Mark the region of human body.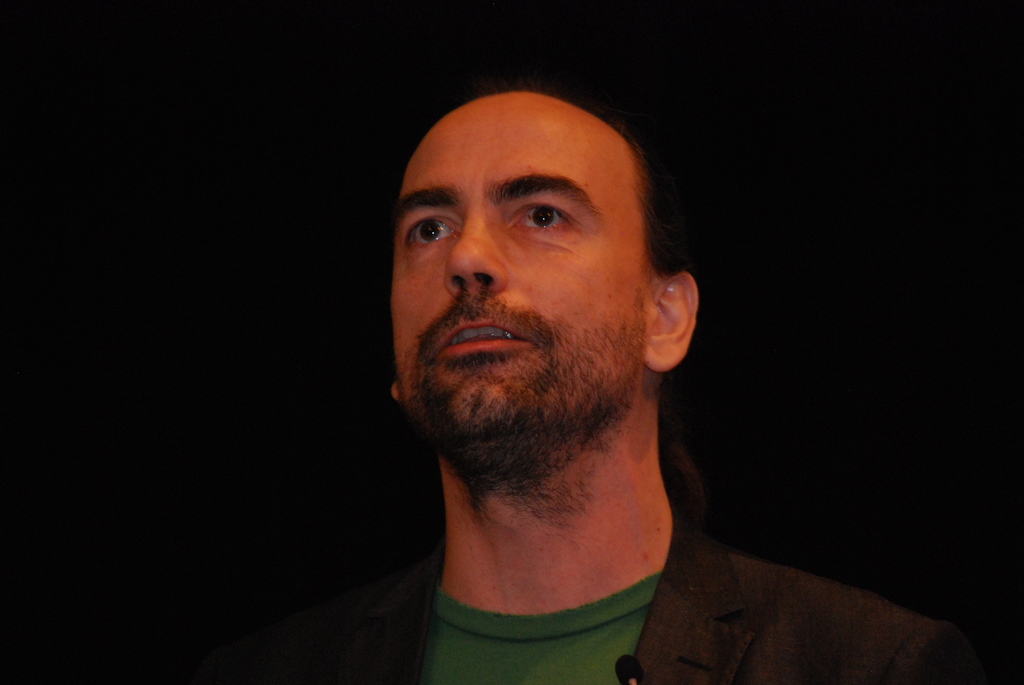
Region: x1=195 y1=90 x2=956 y2=684.
